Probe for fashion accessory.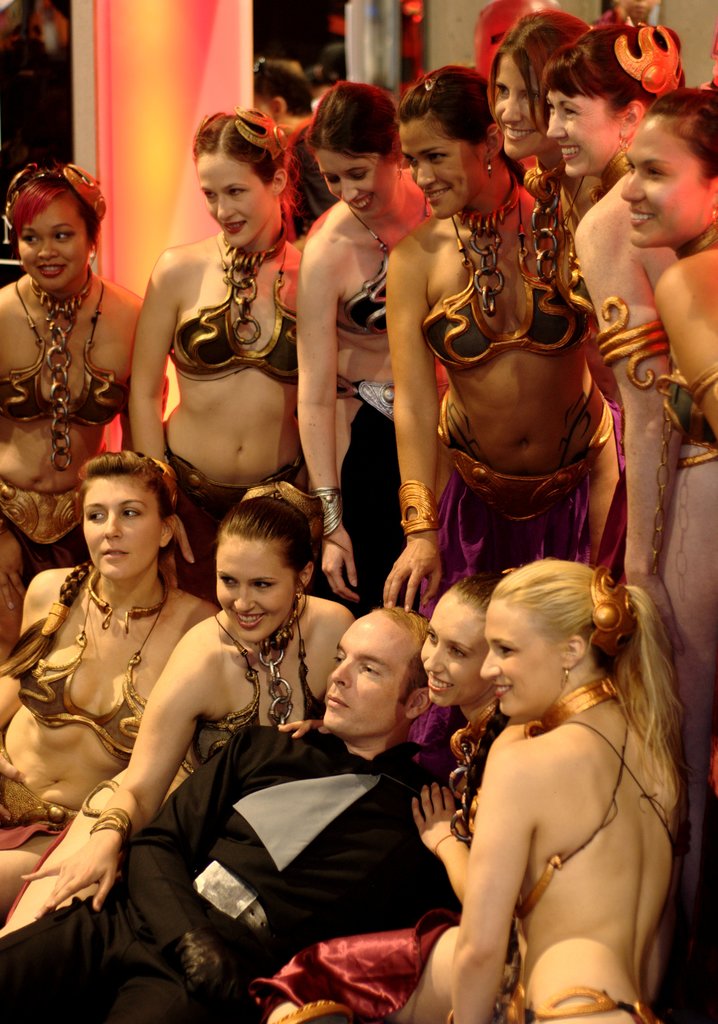
Probe result: <region>590, 565, 640, 660</region>.
